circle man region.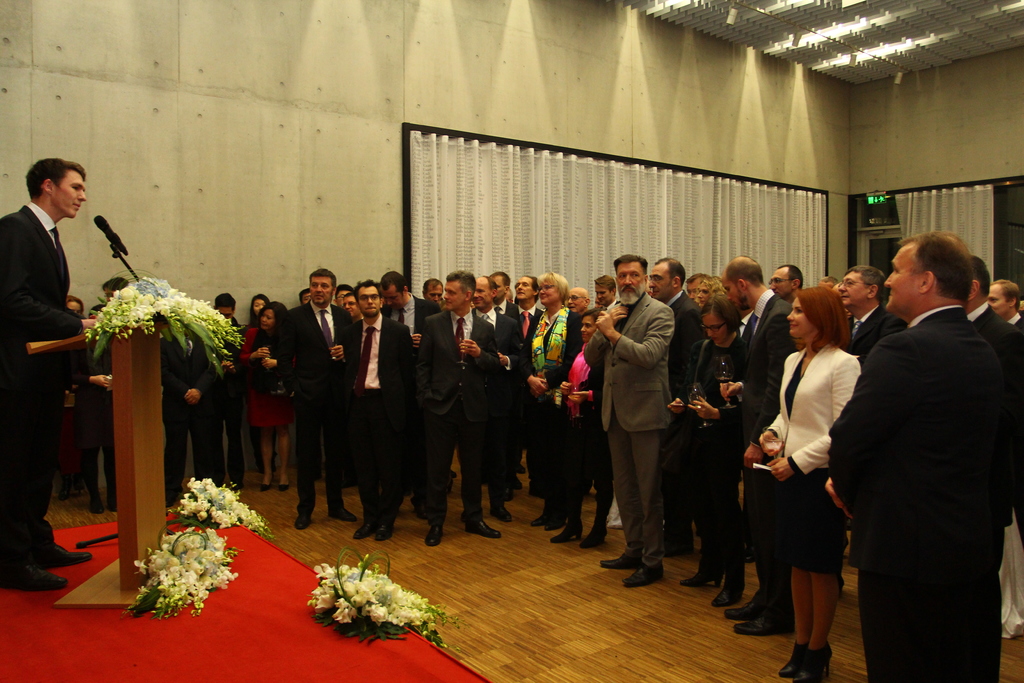
Region: [left=727, top=241, right=792, bottom=643].
